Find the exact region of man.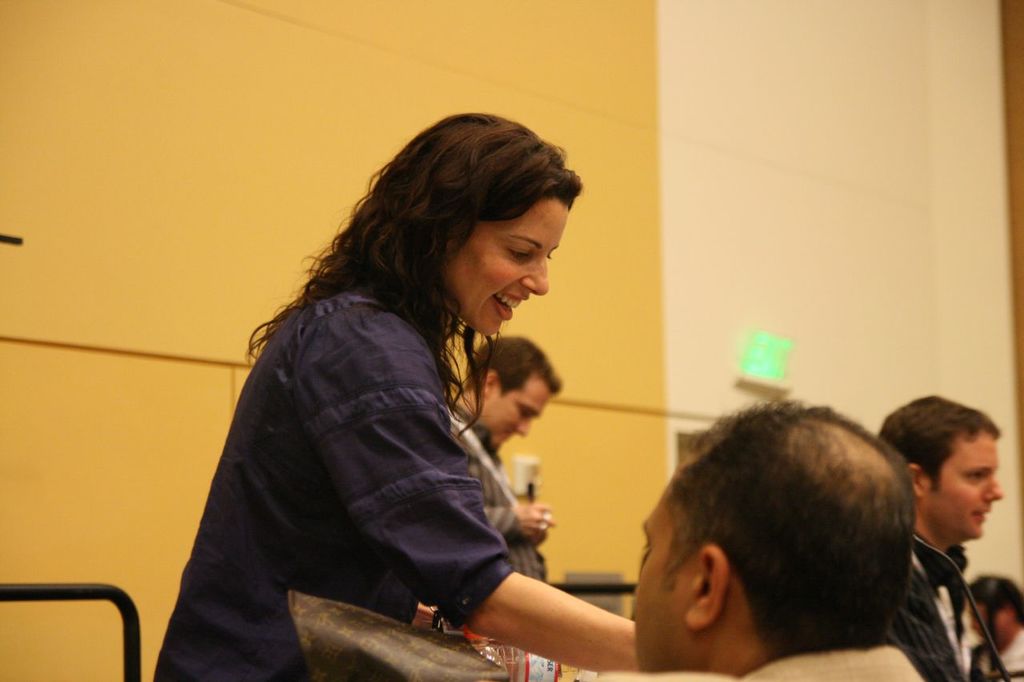
Exact region: 630/410/946/681.
